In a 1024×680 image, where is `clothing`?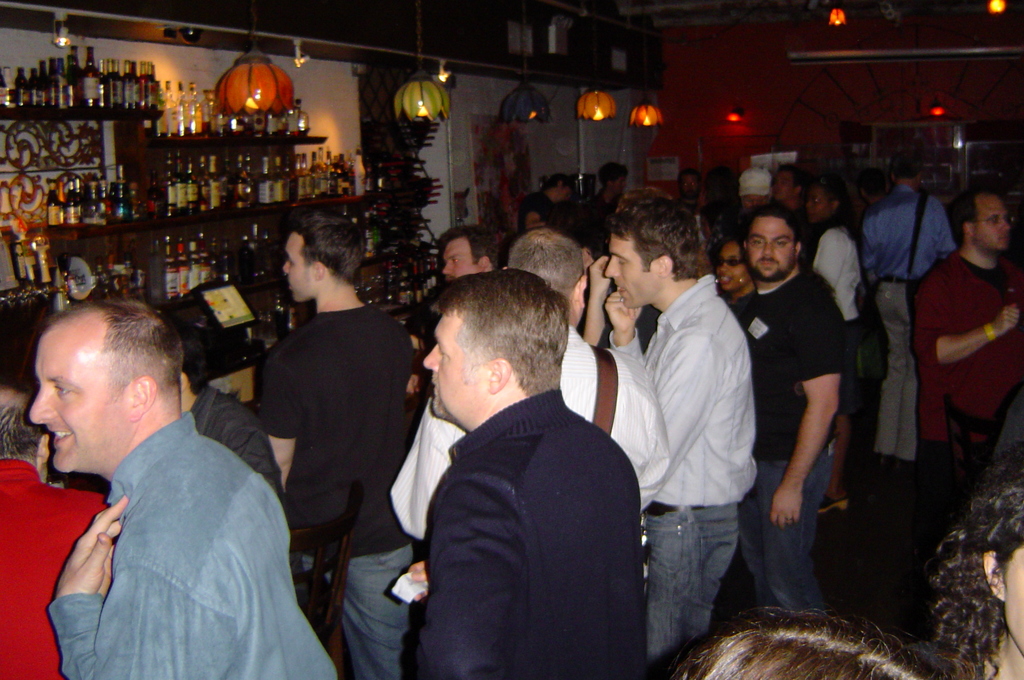
715, 261, 853, 620.
